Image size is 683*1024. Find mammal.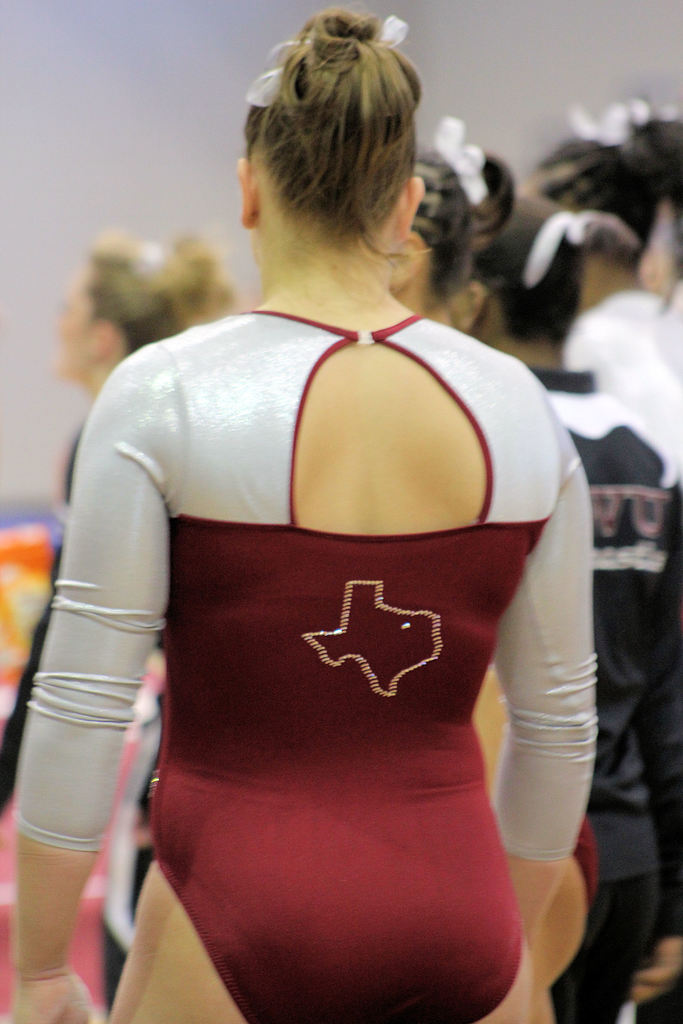
389/115/594/1023.
